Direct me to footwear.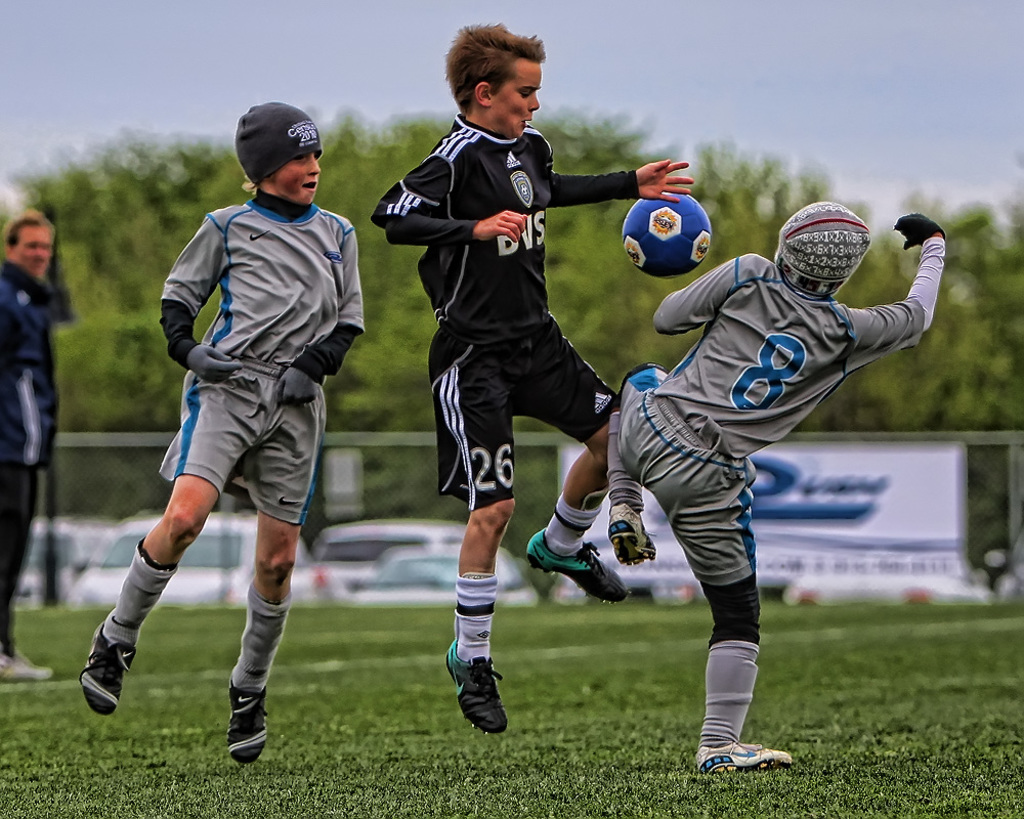
Direction: region(693, 740, 793, 772).
